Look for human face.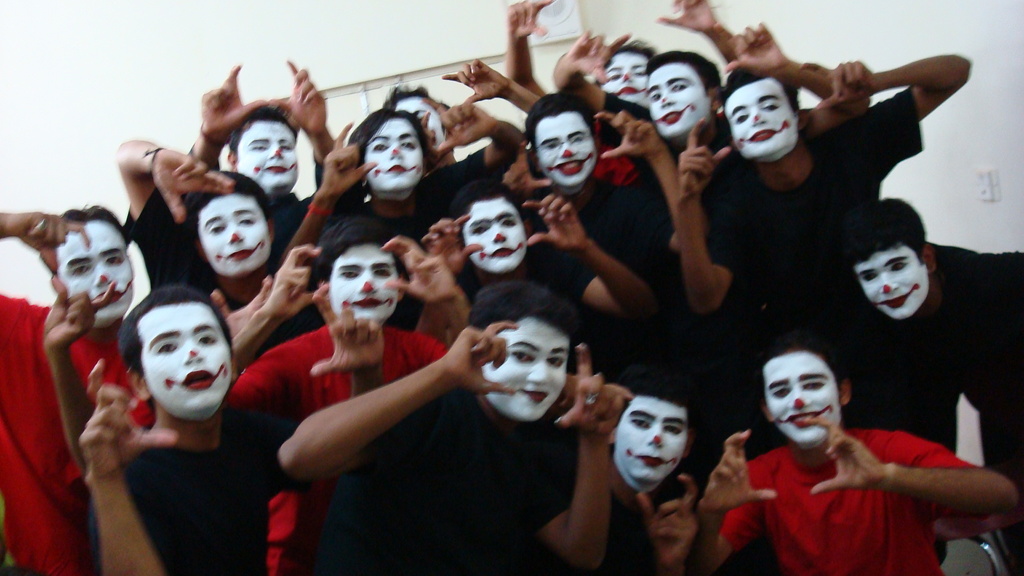
Found: 391,99,449,146.
